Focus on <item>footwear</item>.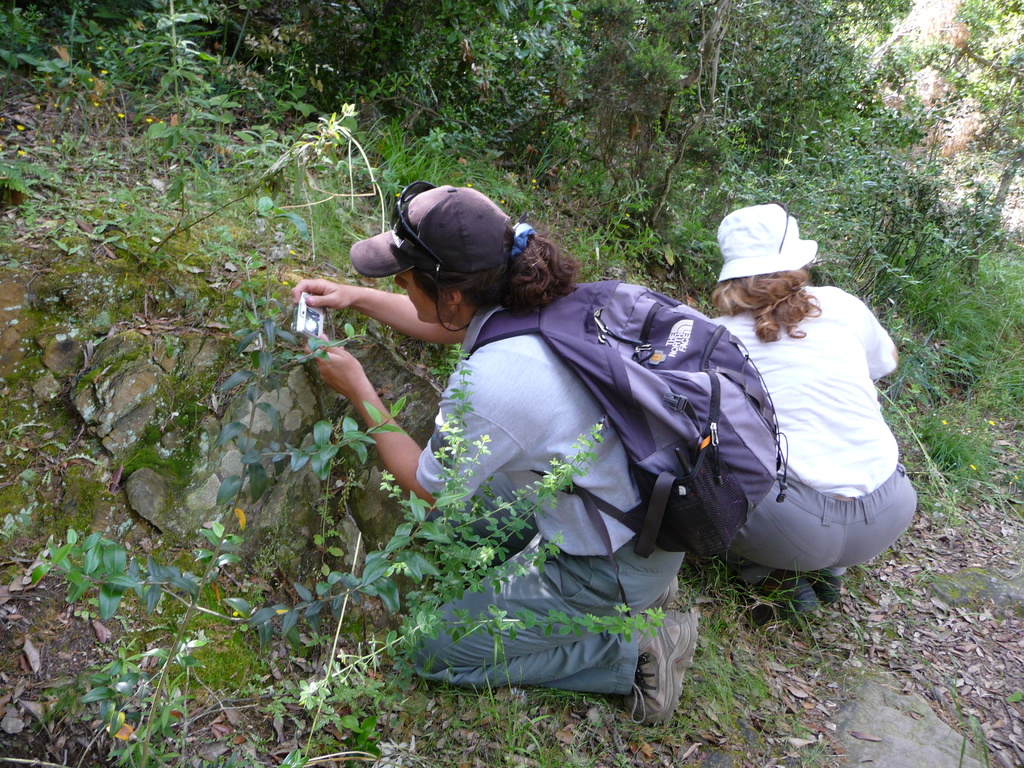
Focused at 815,570,849,606.
